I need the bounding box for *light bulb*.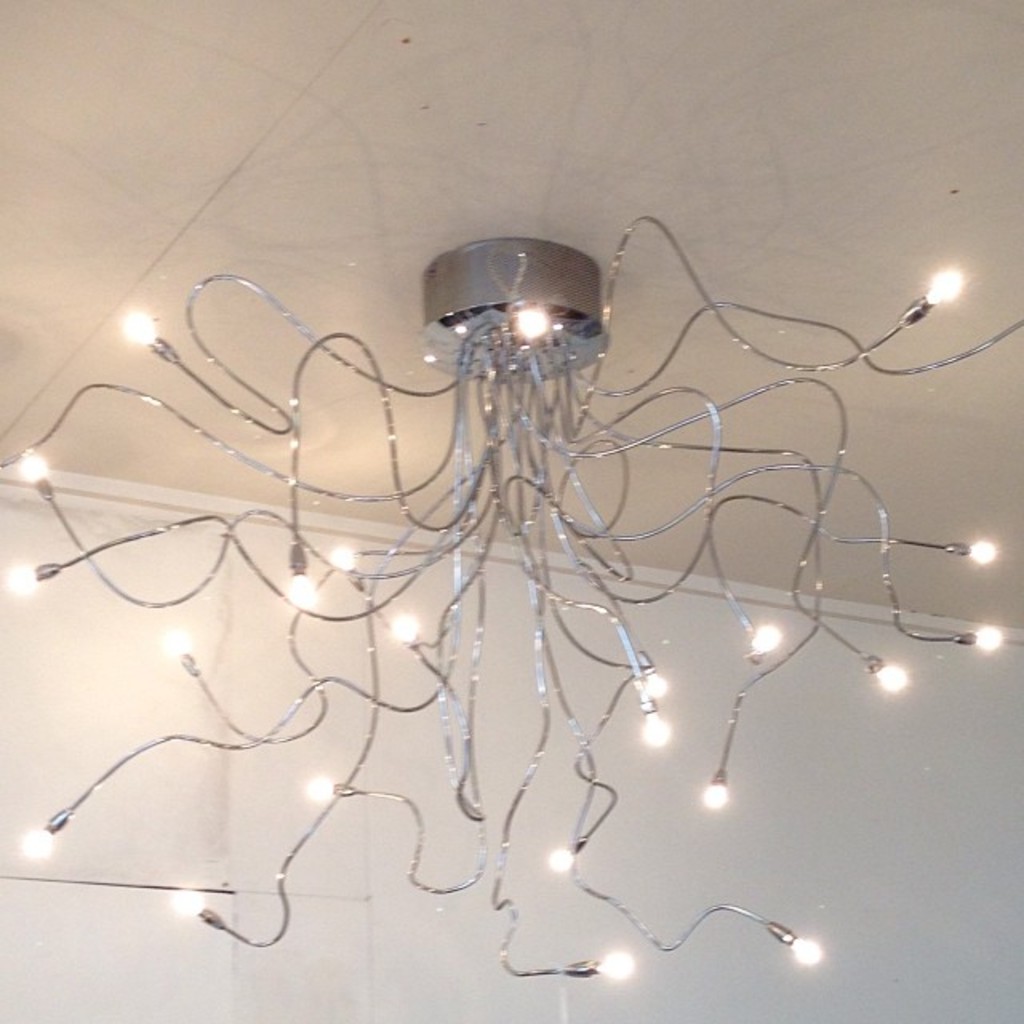
Here it is: (704,768,733,805).
